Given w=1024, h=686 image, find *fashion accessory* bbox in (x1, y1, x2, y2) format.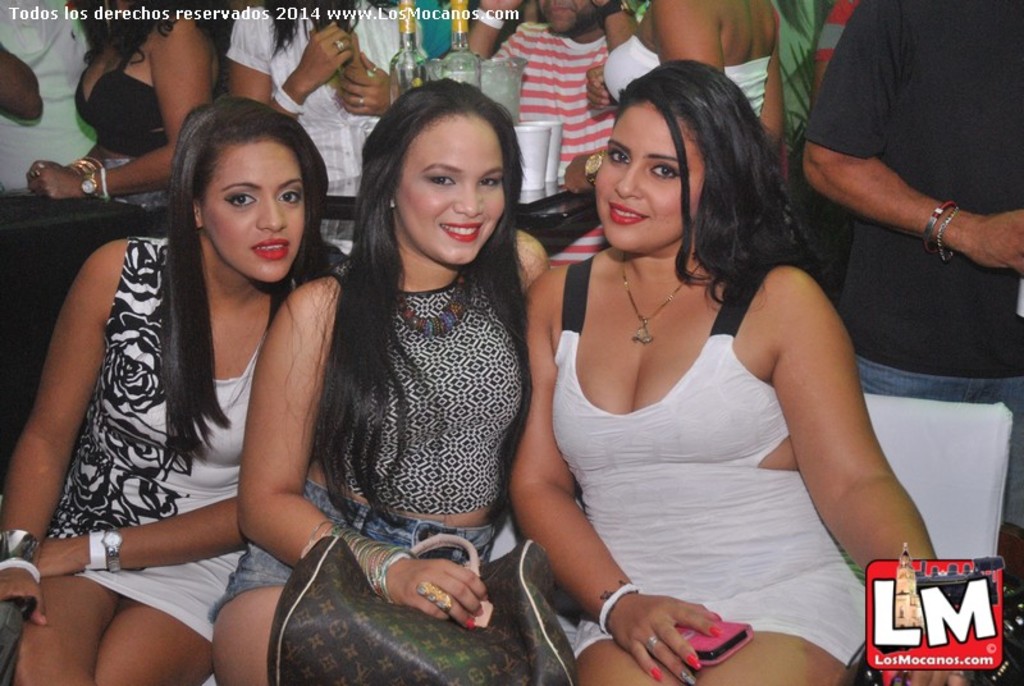
(0, 554, 41, 580).
